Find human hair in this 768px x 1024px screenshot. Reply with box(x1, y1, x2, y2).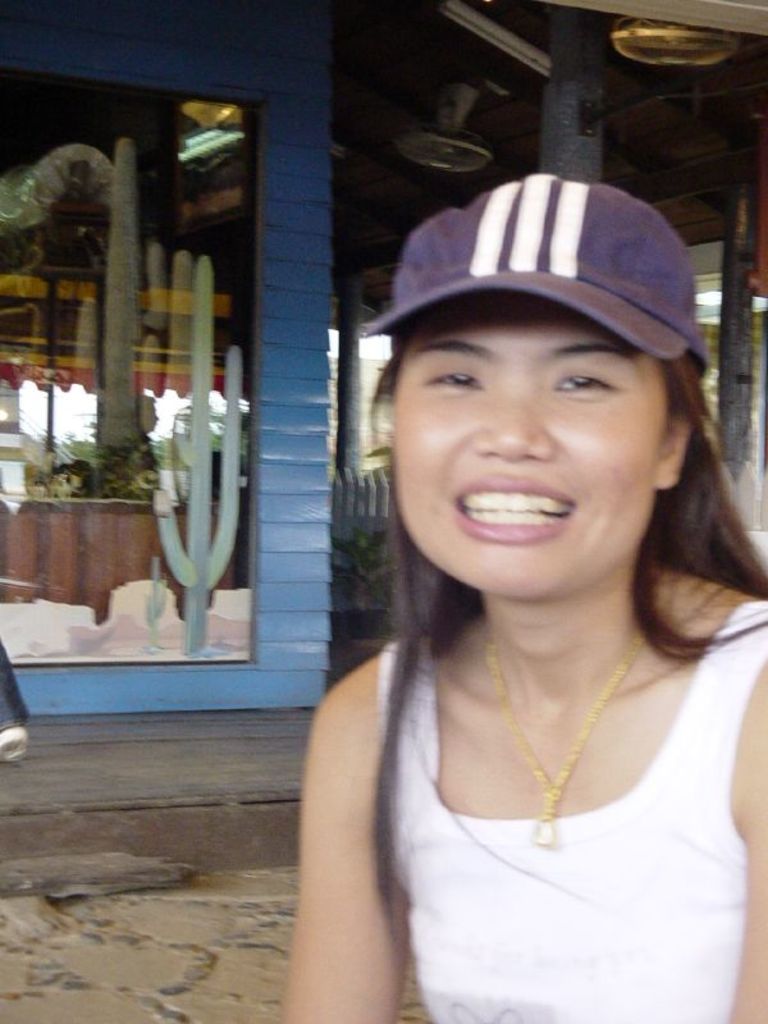
box(366, 325, 767, 934).
